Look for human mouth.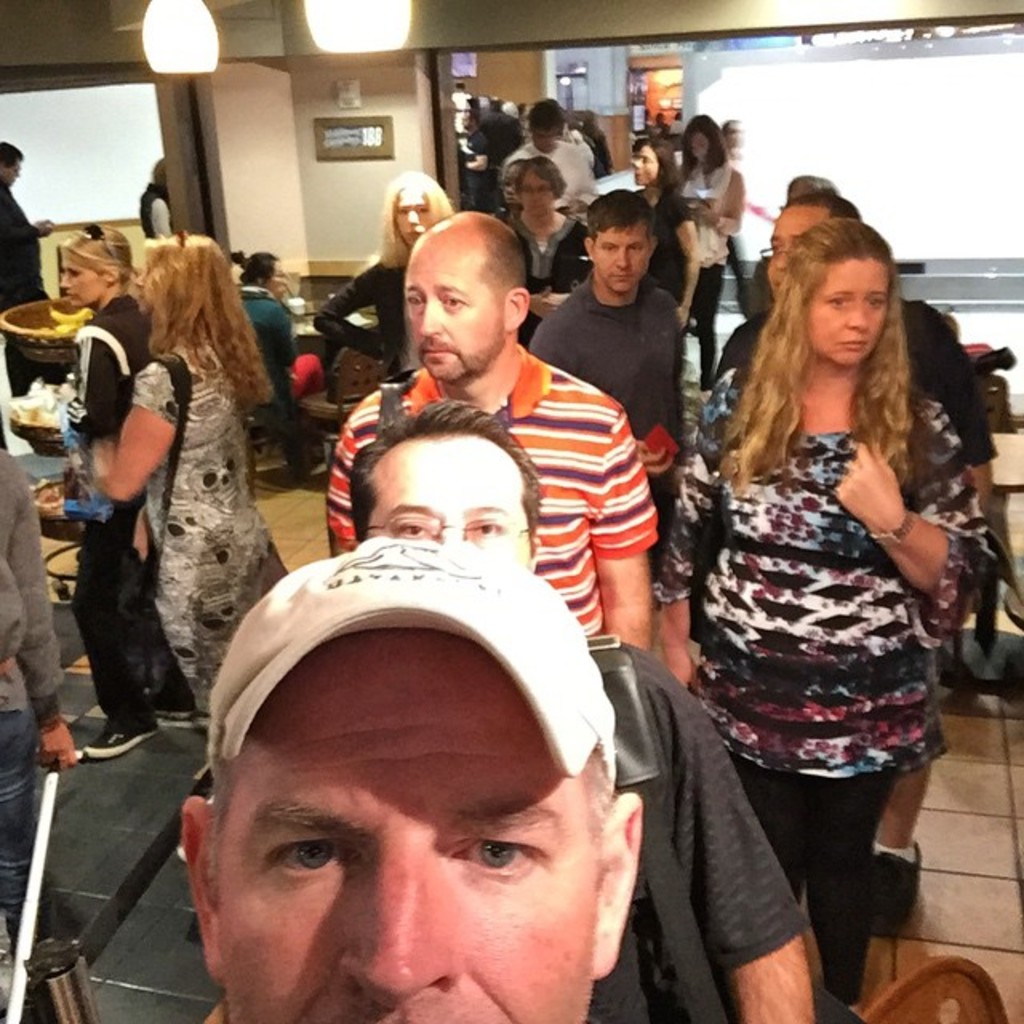
Found: rect(406, 232, 424, 246).
